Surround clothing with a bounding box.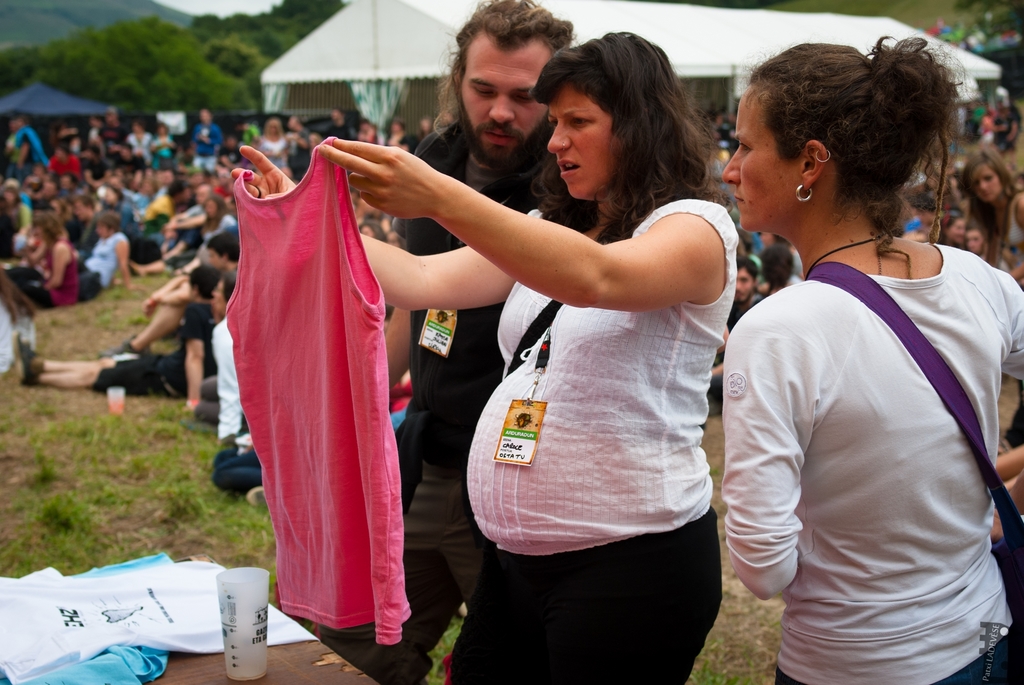
rect(750, 193, 1009, 663).
